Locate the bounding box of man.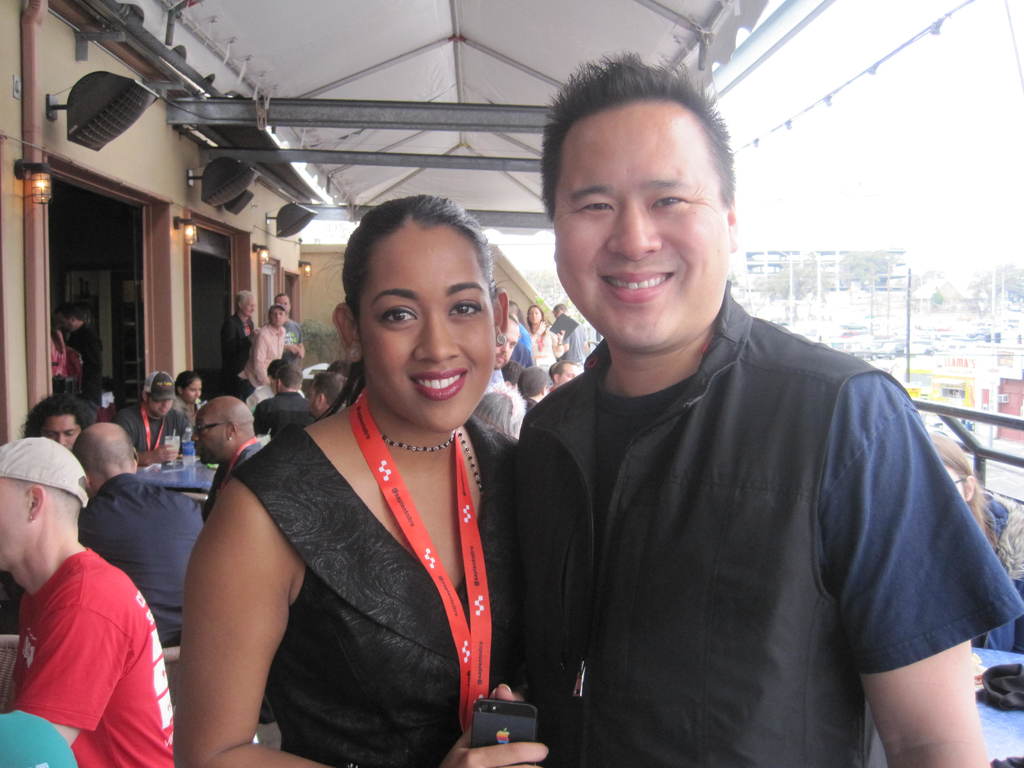
Bounding box: BBox(77, 424, 206, 647).
